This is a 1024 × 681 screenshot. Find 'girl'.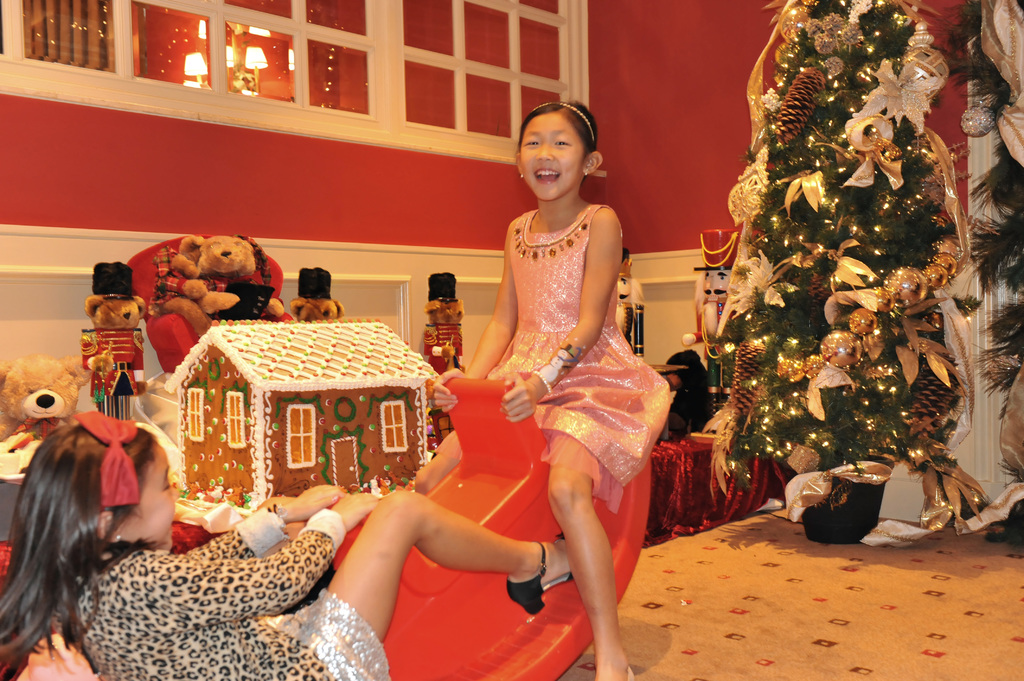
Bounding box: bbox(0, 412, 576, 680).
